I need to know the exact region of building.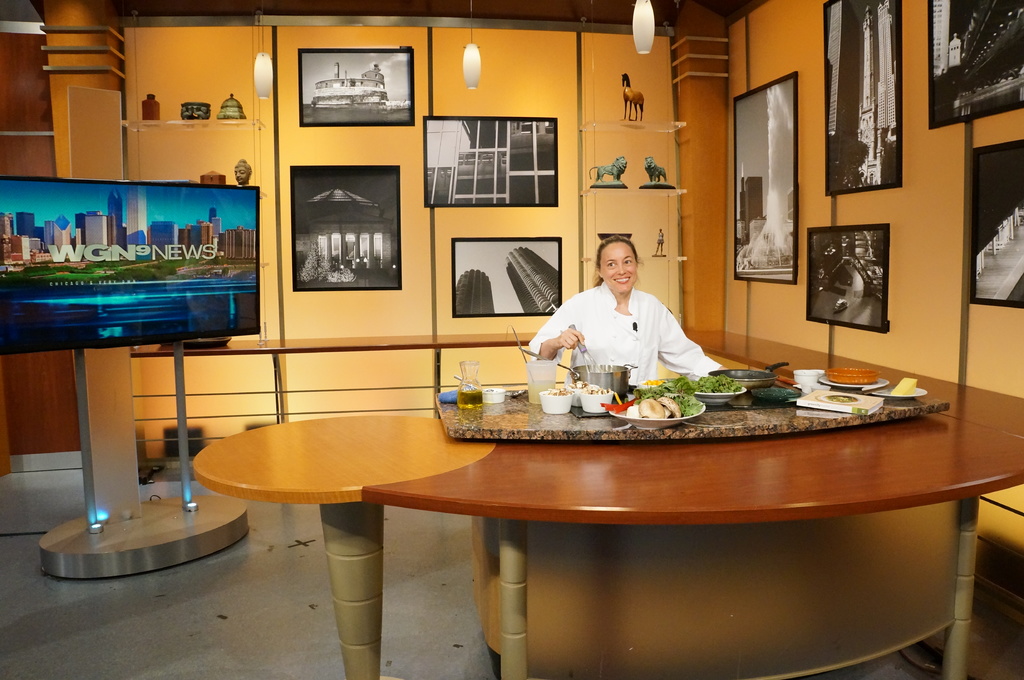
Region: (881,0,897,147).
